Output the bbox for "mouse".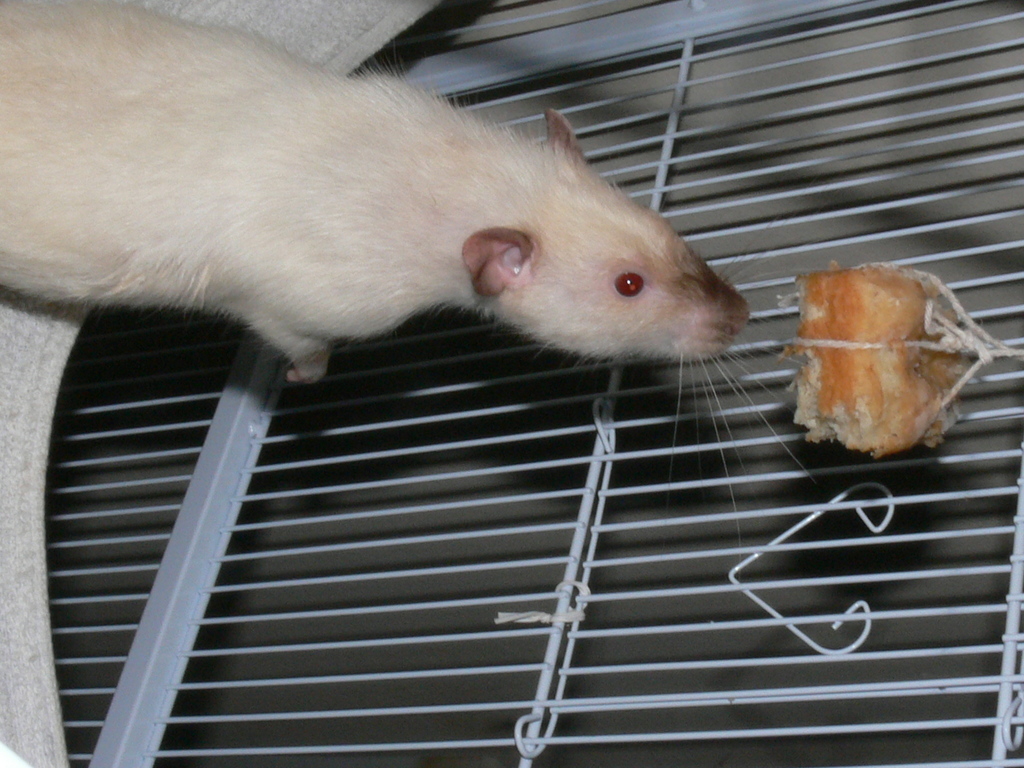
rect(0, 0, 755, 532).
